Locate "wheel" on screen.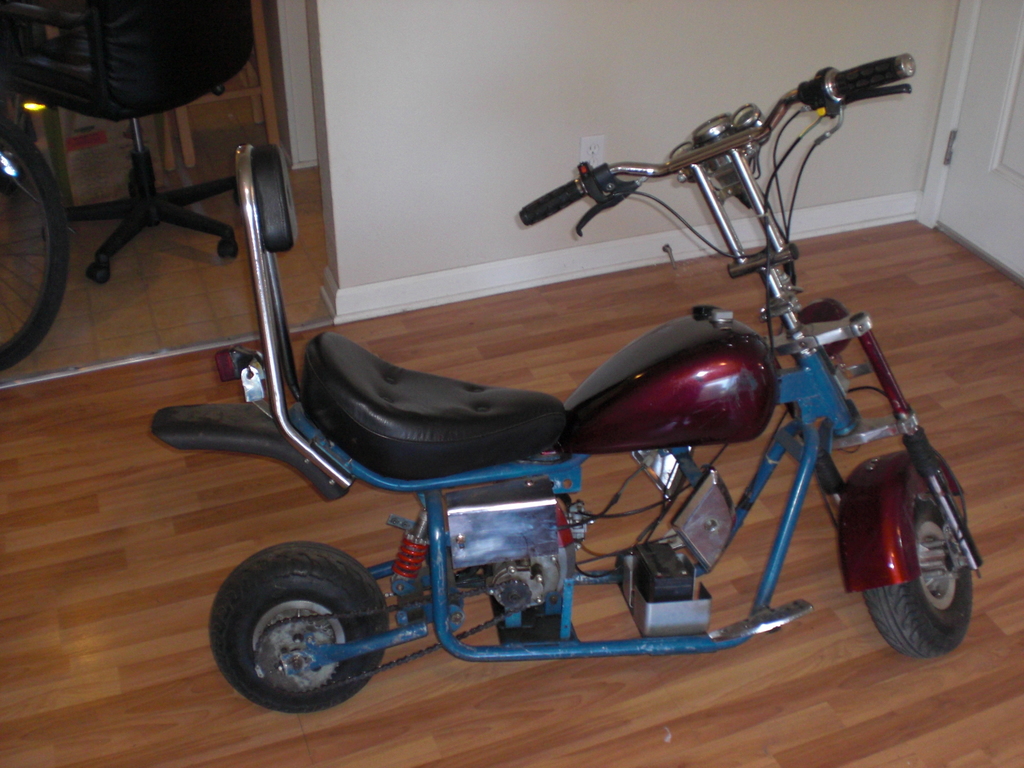
On screen at rect(858, 497, 973, 657).
